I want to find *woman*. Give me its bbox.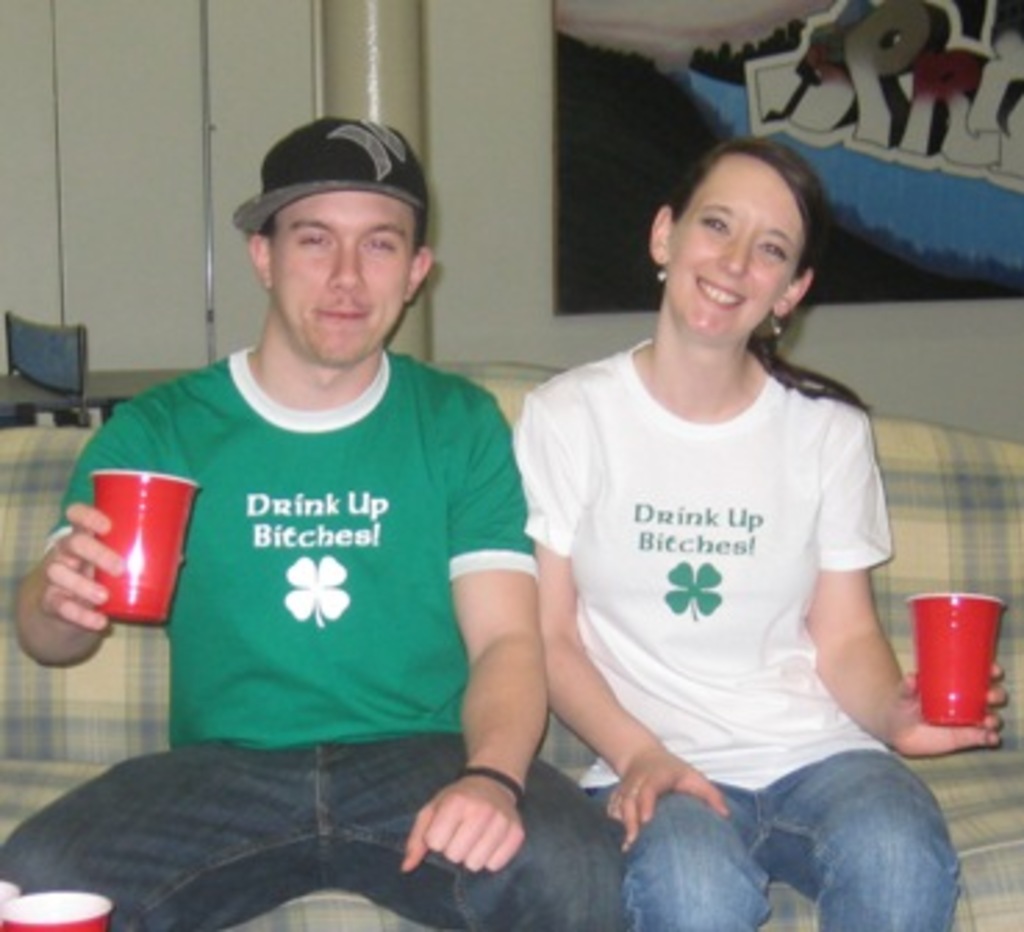
469,114,946,913.
